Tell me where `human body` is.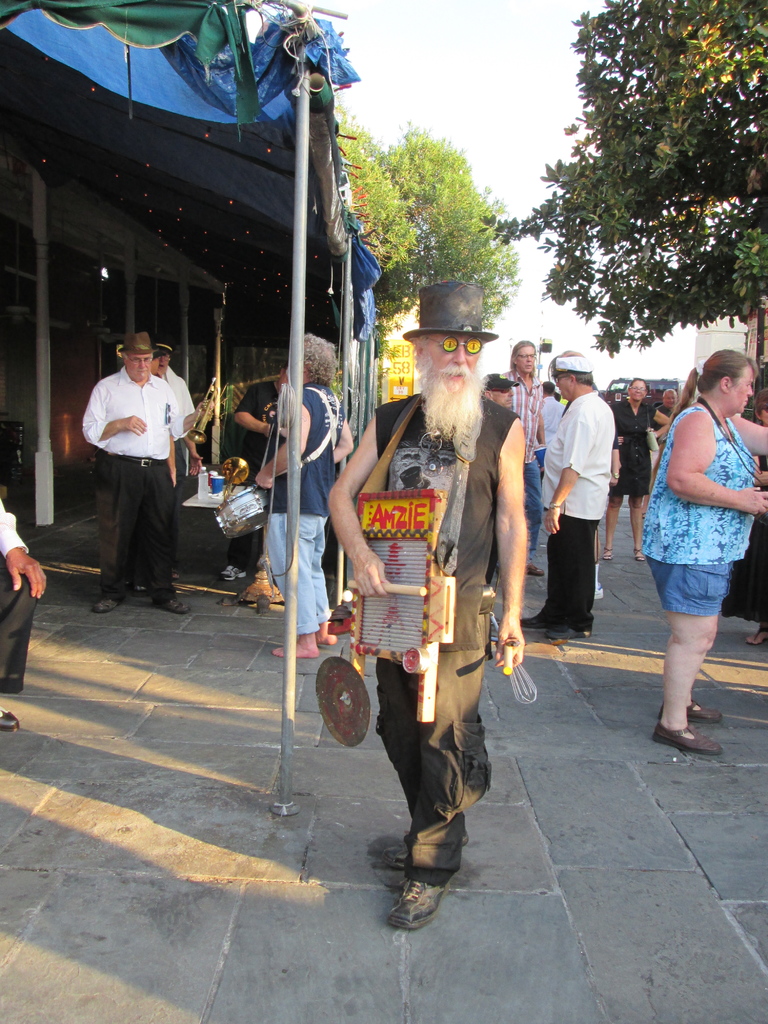
`human body` is at x1=639, y1=339, x2=763, y2=764.
